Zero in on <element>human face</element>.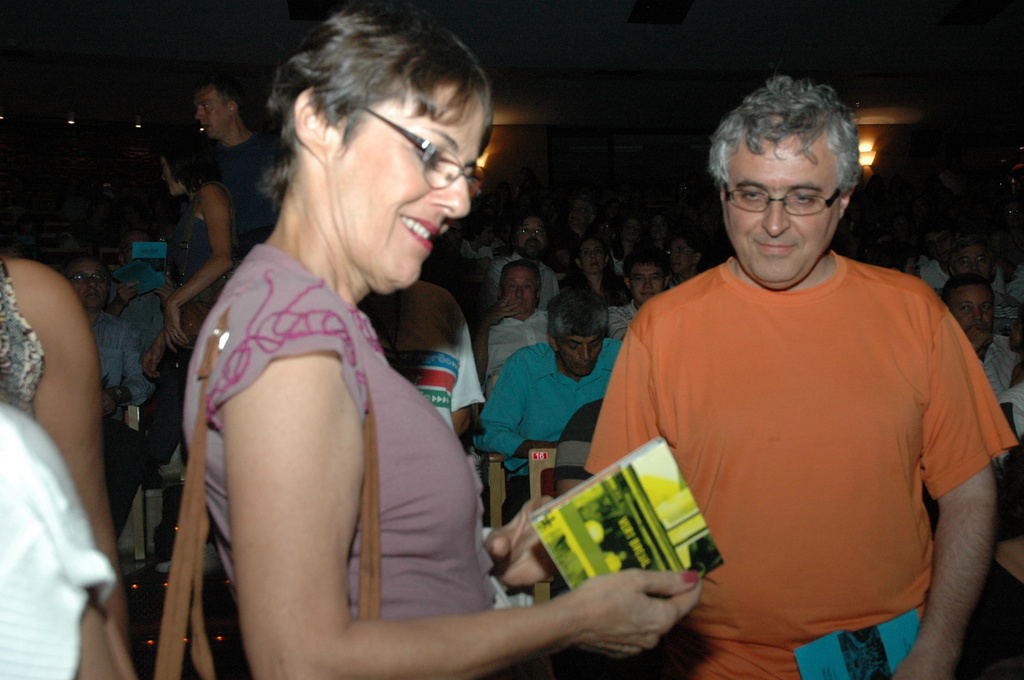
Zeroed in: [x1=68, y1=259, x2=105, y2=313].
